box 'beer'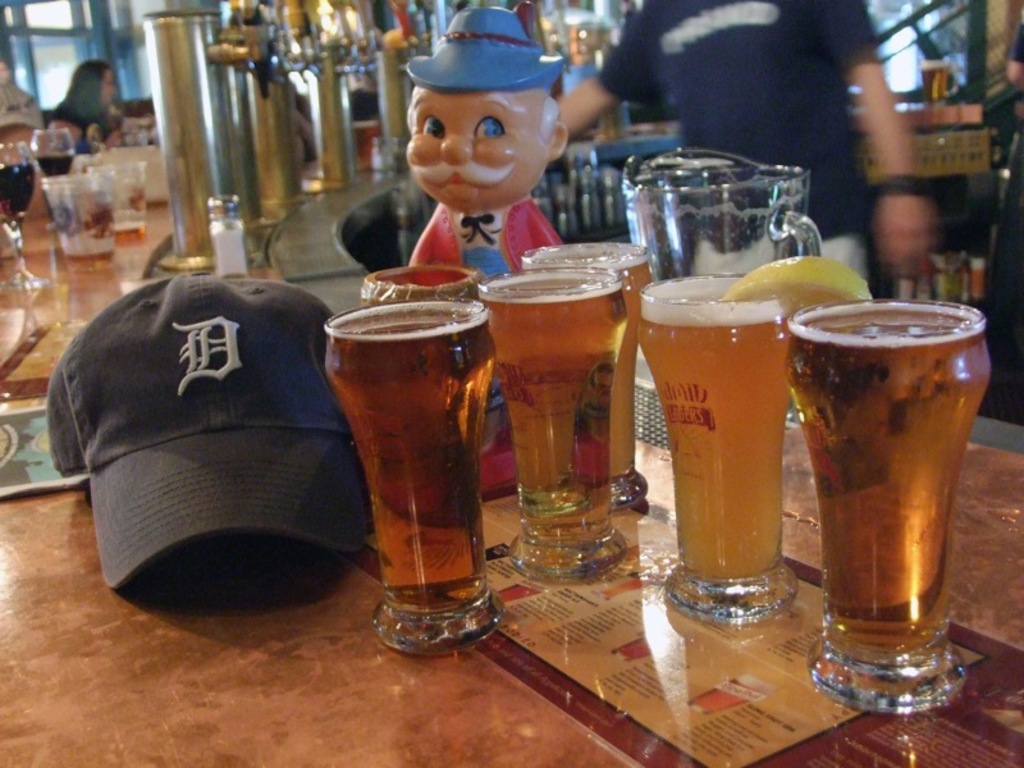
crop(637, 306, 786, 581)
